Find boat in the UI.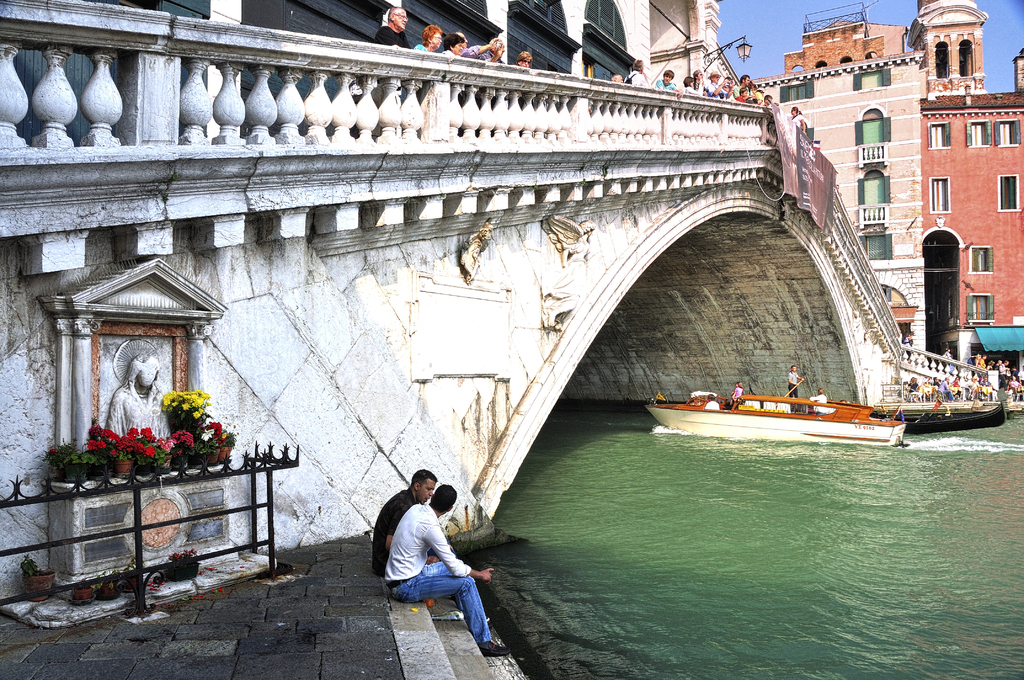
UI element at box=[878, 401, 1004, 440].
